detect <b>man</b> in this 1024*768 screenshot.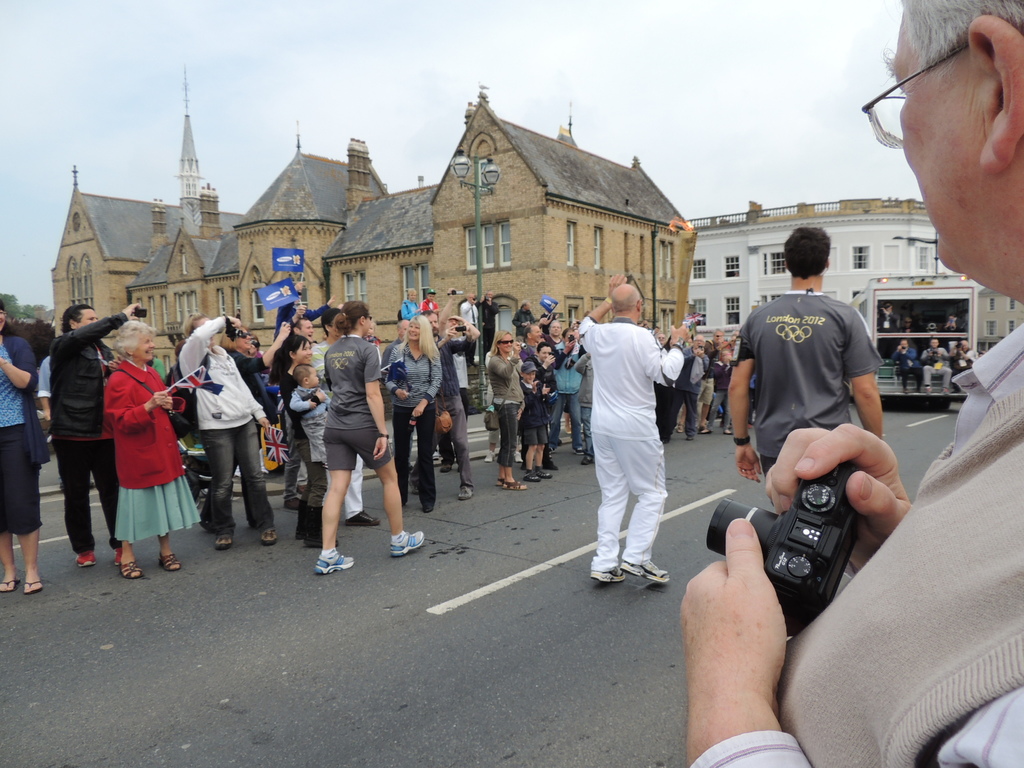
Detection: x1=551 y1=325 x2=584 y2=454.
